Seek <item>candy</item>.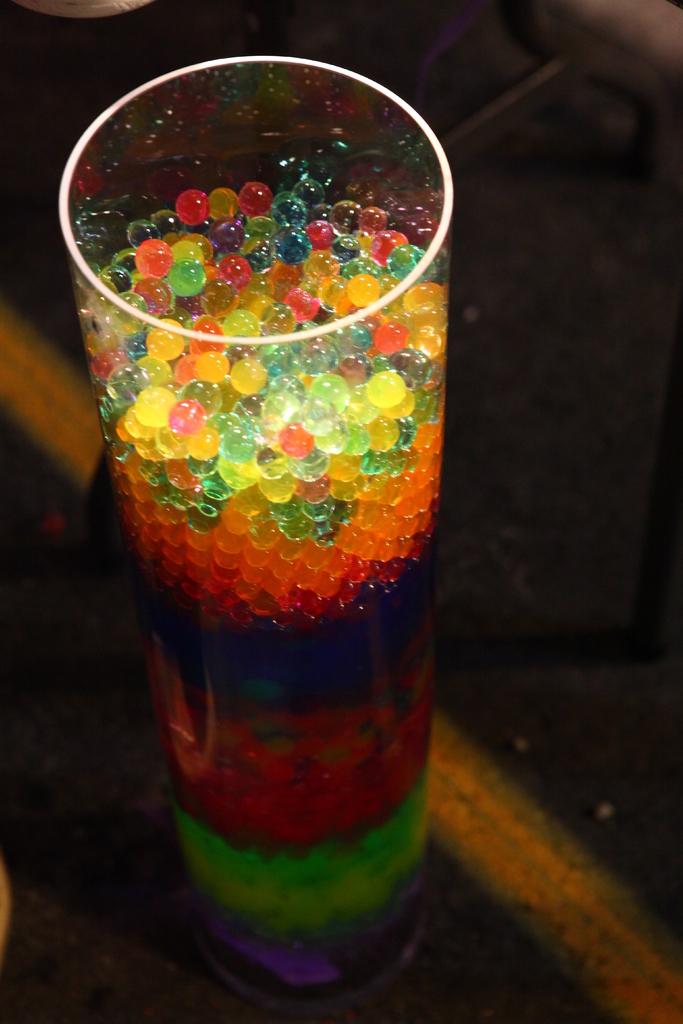
95:141:447:876.
